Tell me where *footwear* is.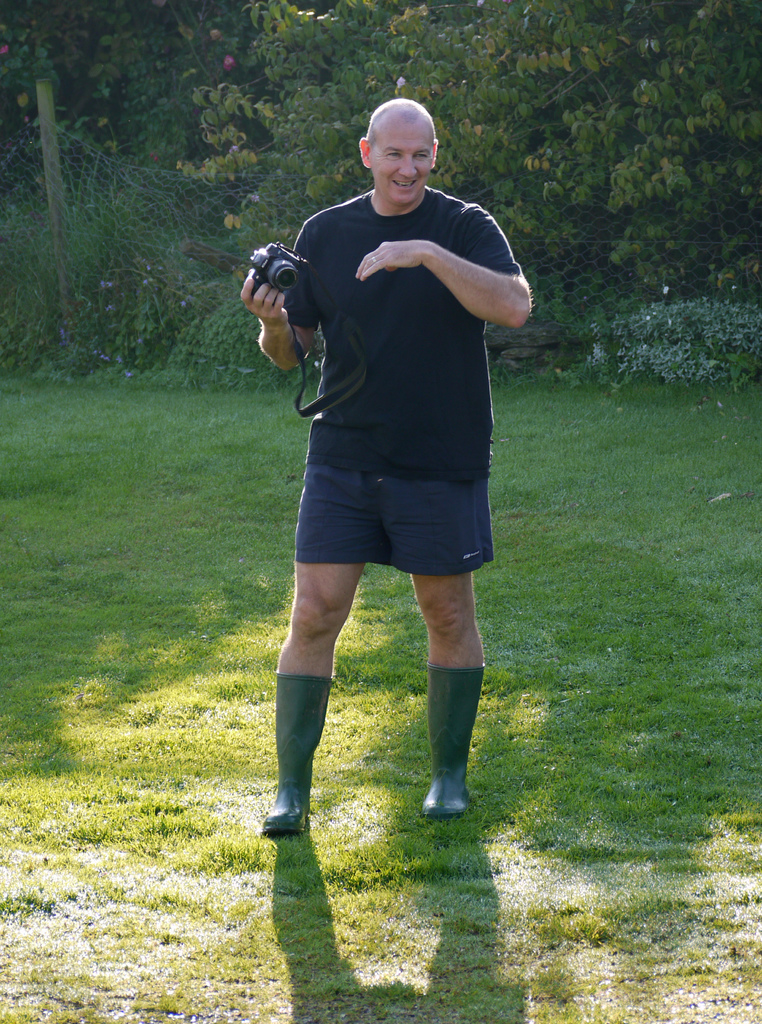
*footwear* is at left=264, top=675, right=335, bottom=837.
